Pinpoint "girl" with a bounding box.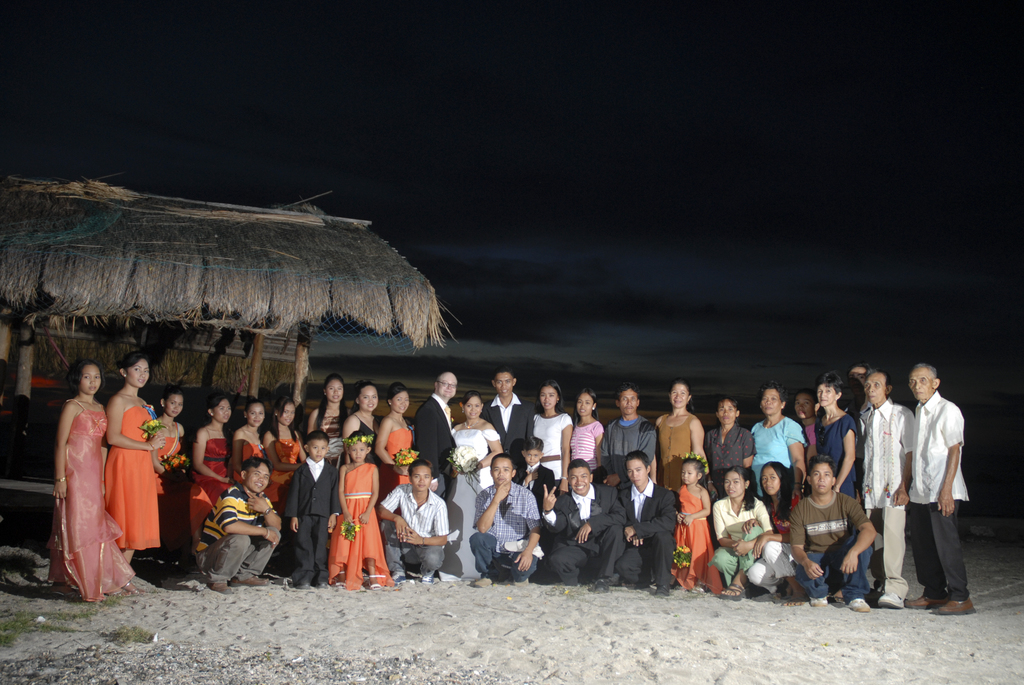
{"x1": 262, "y1": 398, "x2": 309, "y2": 510}.
